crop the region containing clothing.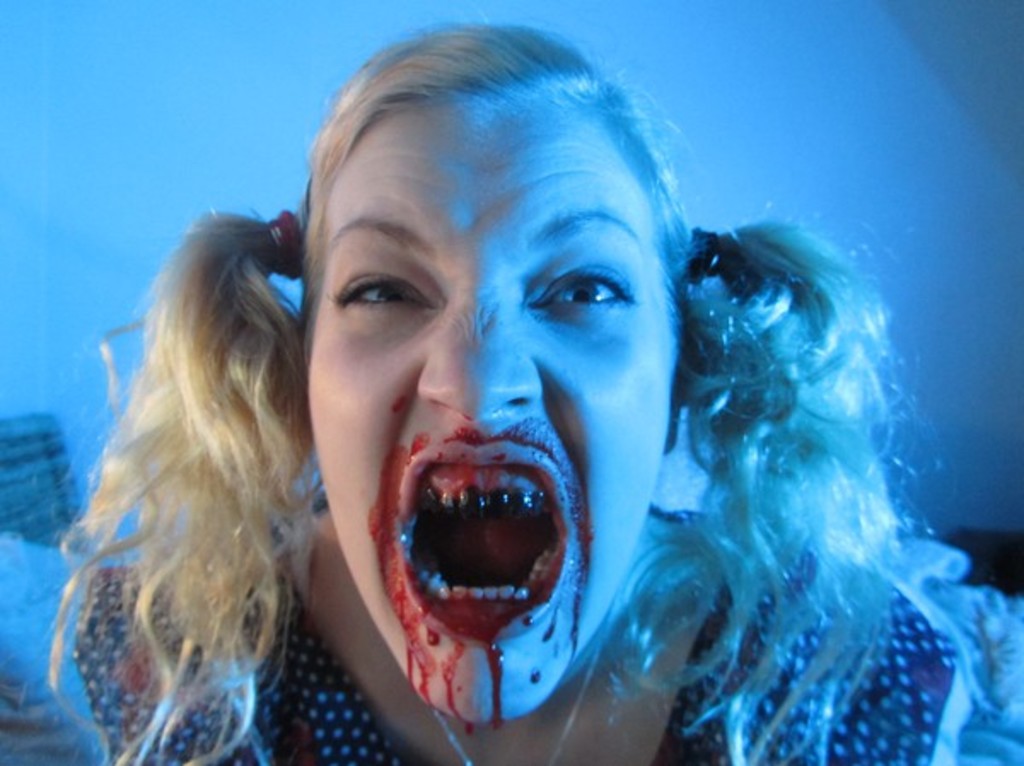
Crop region: <box>72,503,1022,764</box>.
